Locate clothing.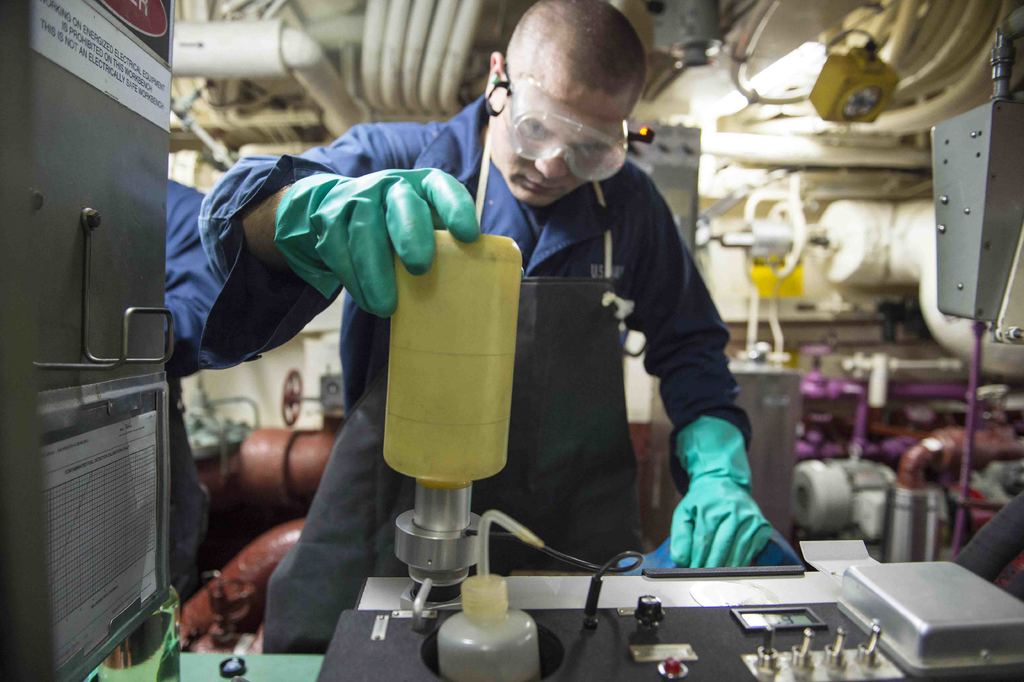
Bounding box: (x1=158, y1=163, x2=239, y2=601).
